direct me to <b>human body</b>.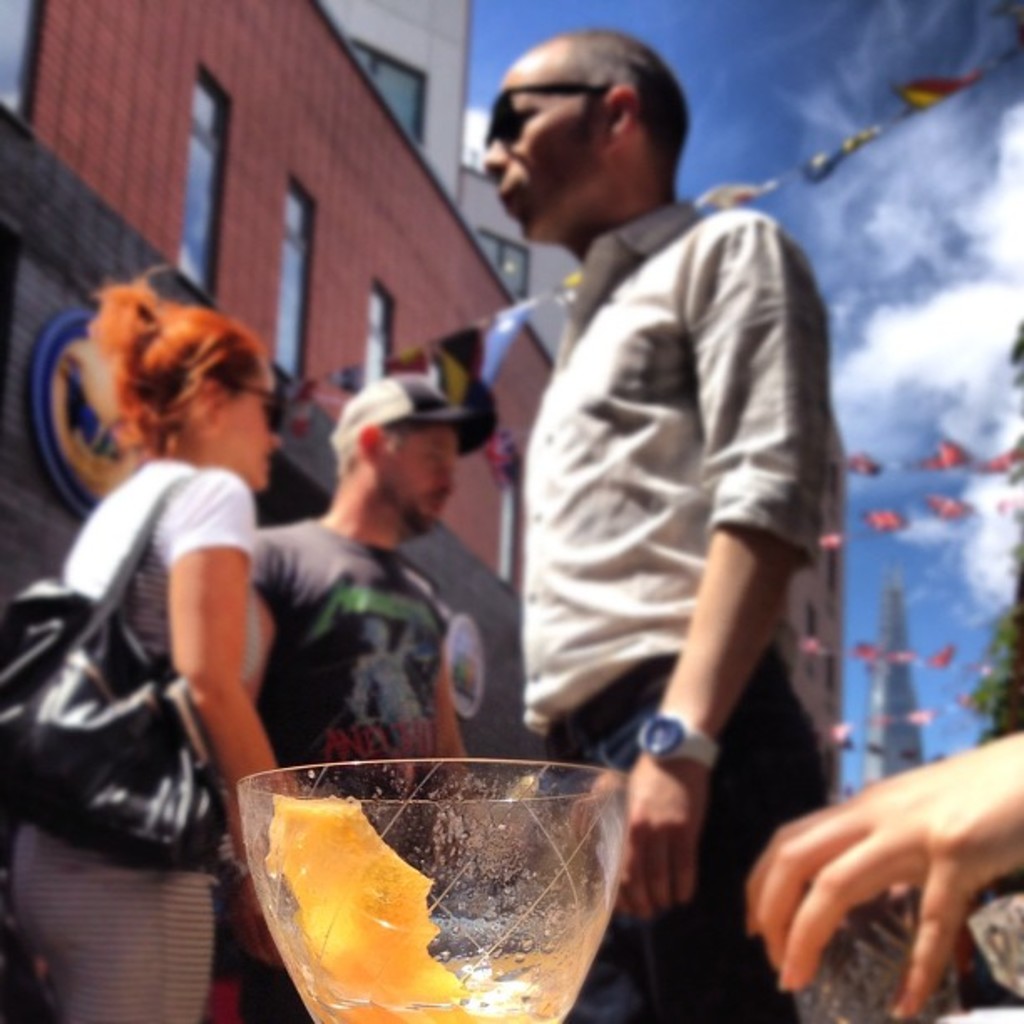
Direction: bbox=[0, 450, 268, 1022].
